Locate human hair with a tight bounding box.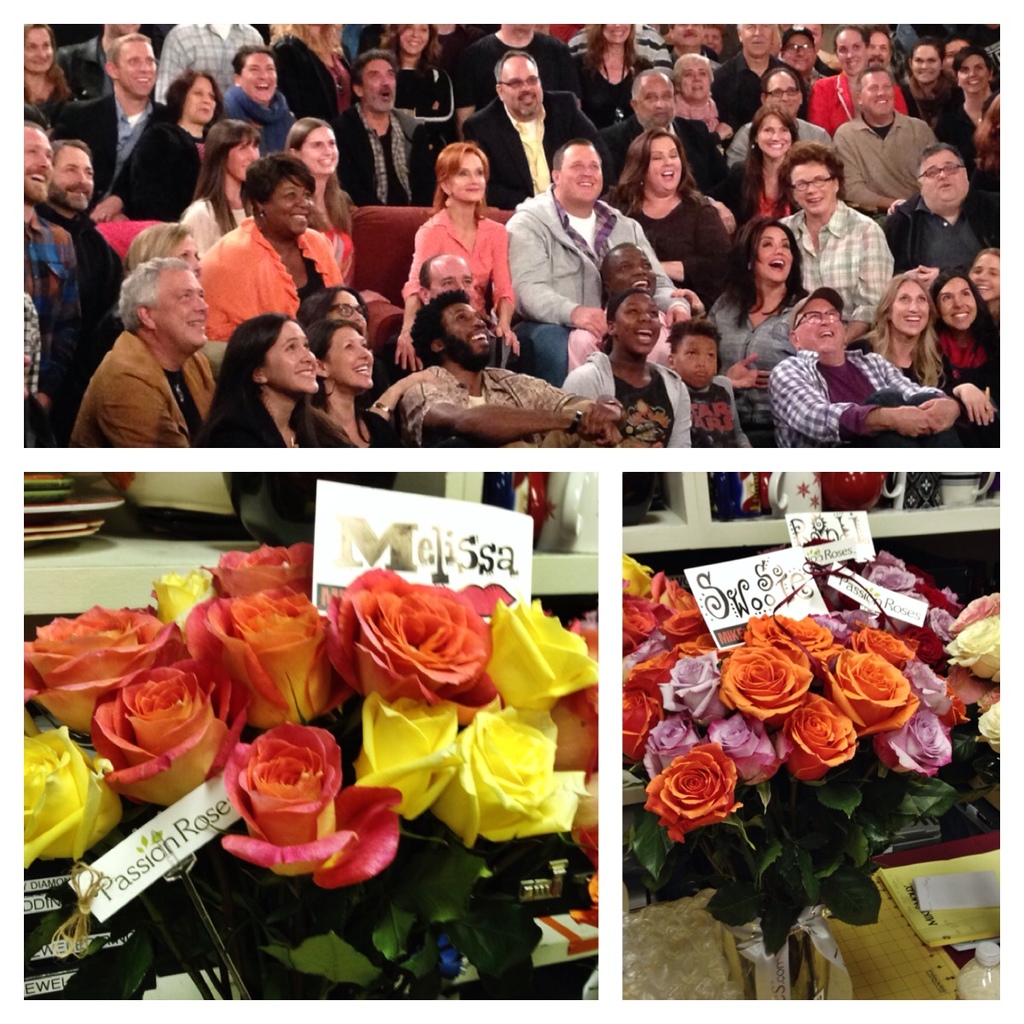
<bbox>631, 68, 674, 105</bbox>.
